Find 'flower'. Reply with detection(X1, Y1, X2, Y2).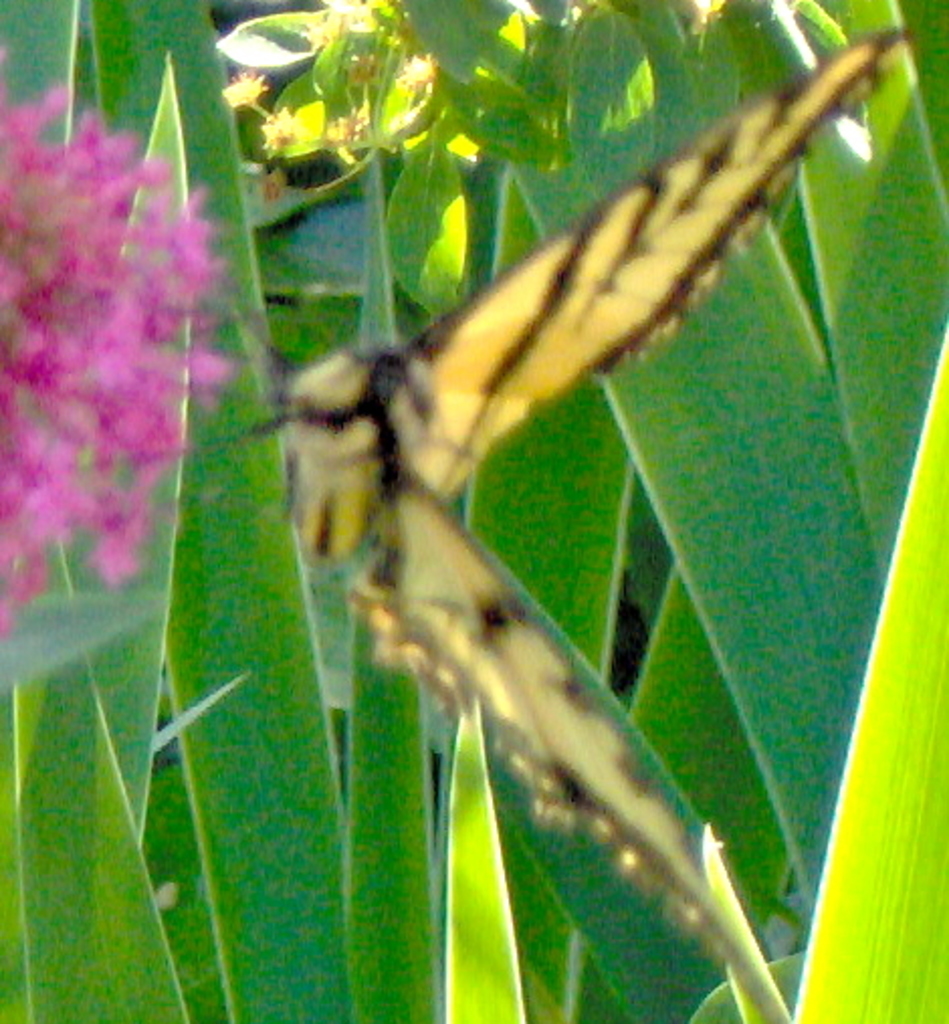
detection(18, 61, 273, 608).
